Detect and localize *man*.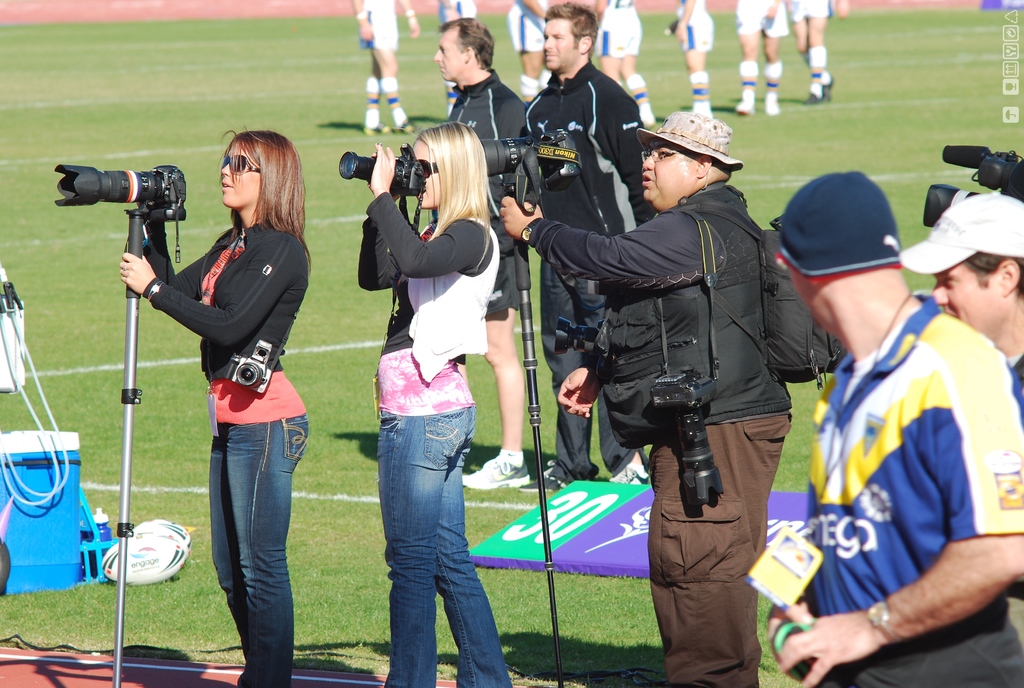
Localized at BBox(511, 0, 557, 100).
